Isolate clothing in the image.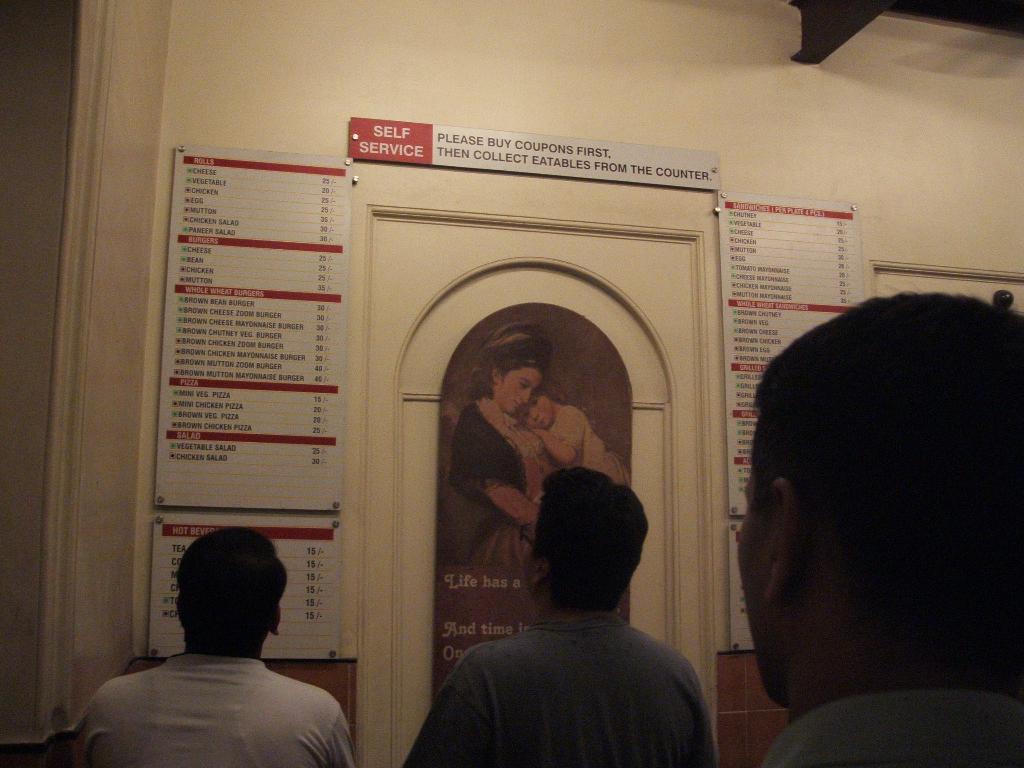
Isolated region: rect(541, 404, 636, 491).
